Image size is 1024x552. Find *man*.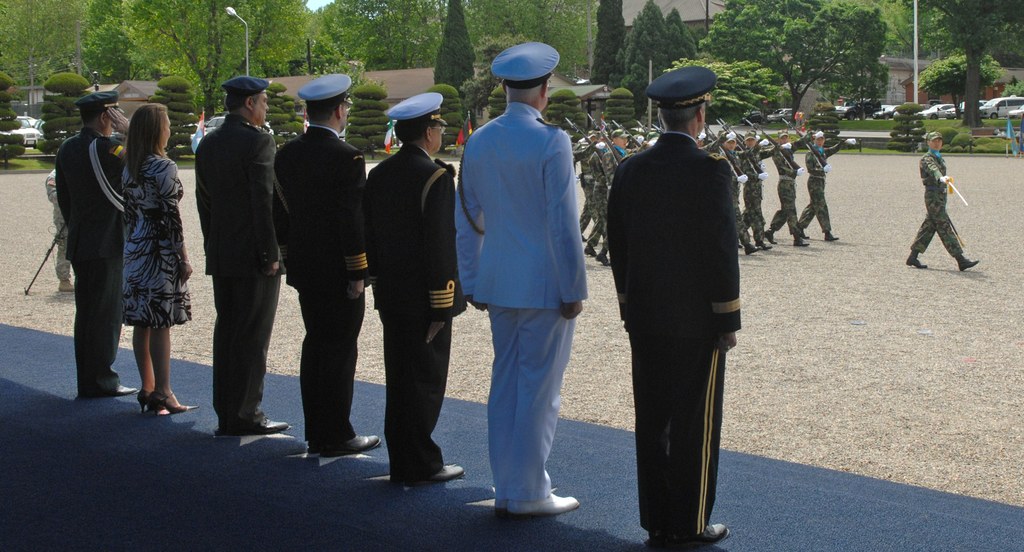
[36, 165, 76, 294].
